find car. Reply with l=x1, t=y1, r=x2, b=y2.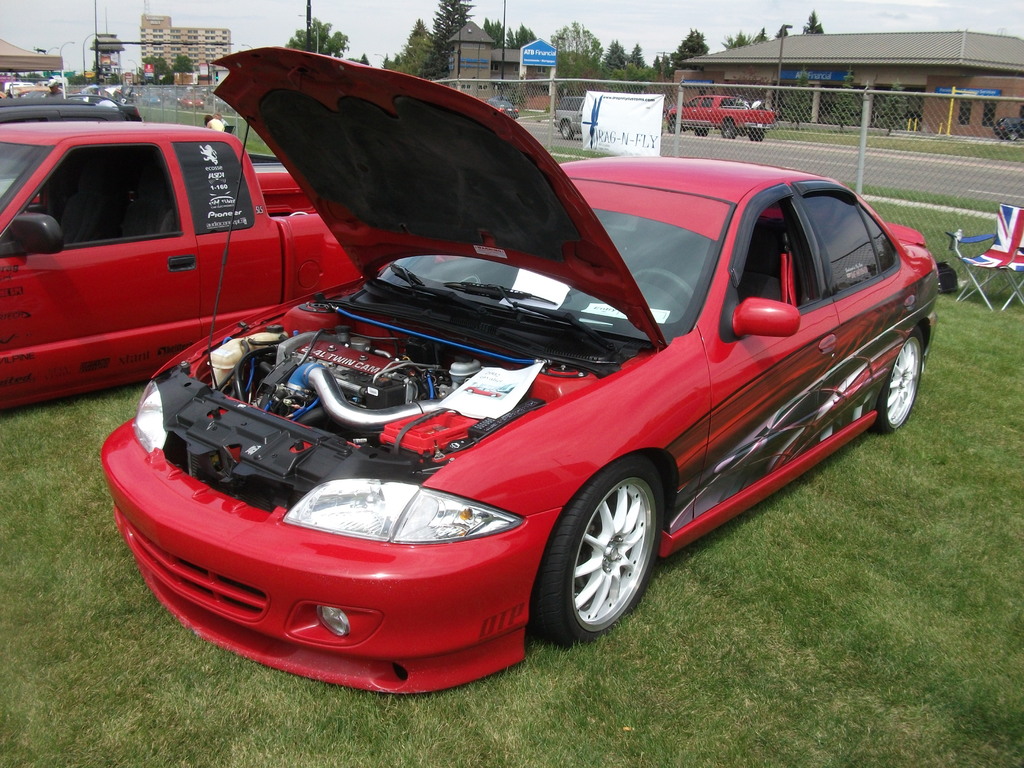
l=0, t=95, r=138, b=188.
